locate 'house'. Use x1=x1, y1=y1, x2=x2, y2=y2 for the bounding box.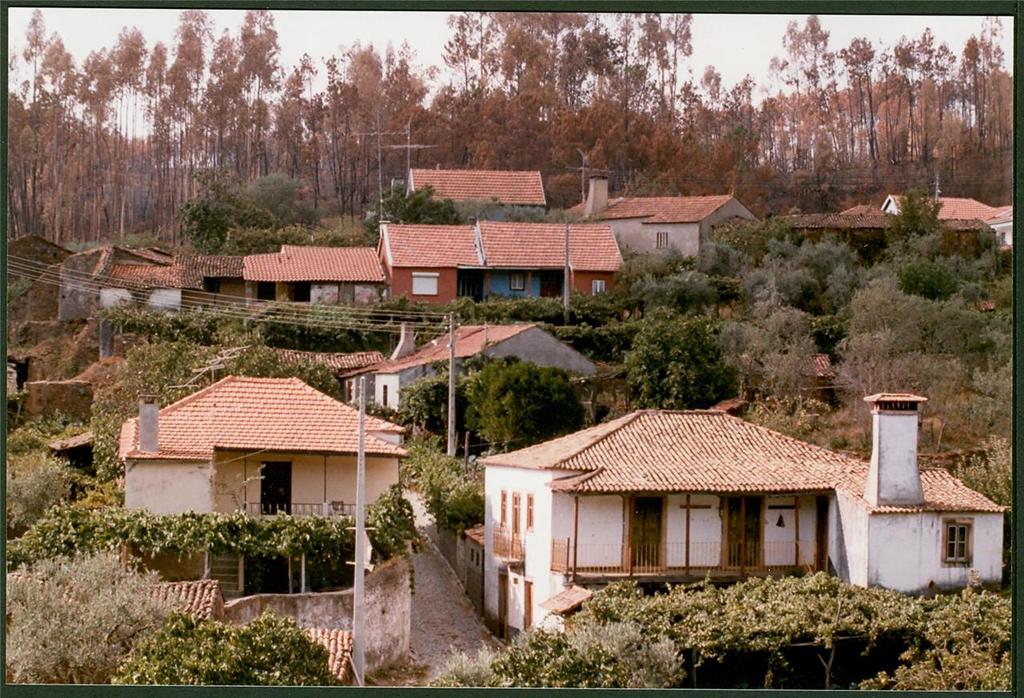
x1=473, y1=396, x2=1008, y2=640.
